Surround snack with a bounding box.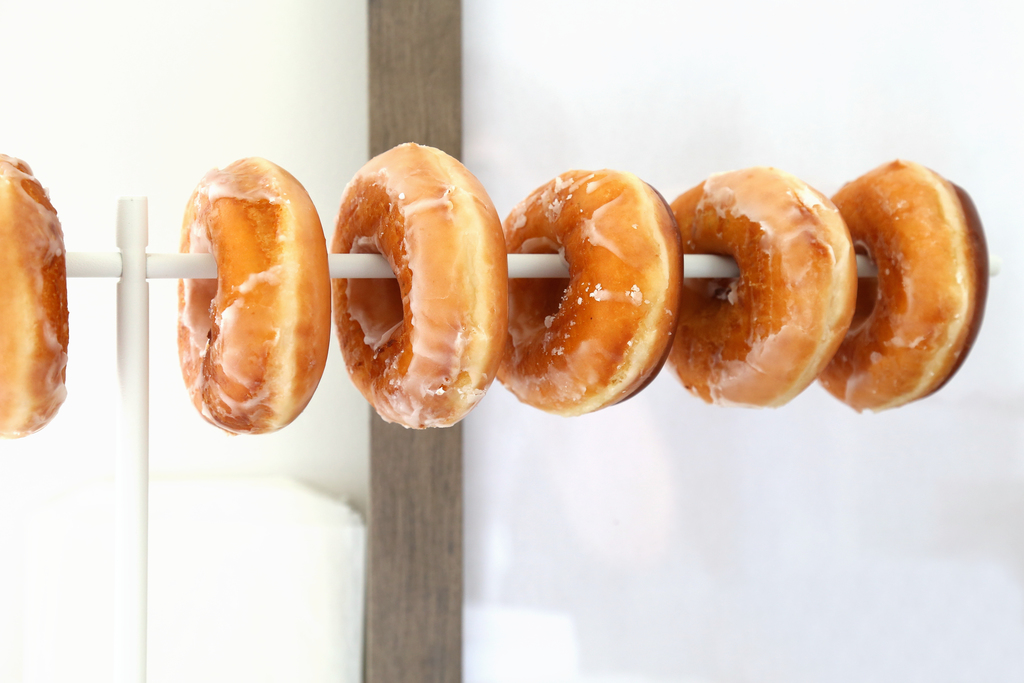
left=339, top=139, right=513, bottom=435.
